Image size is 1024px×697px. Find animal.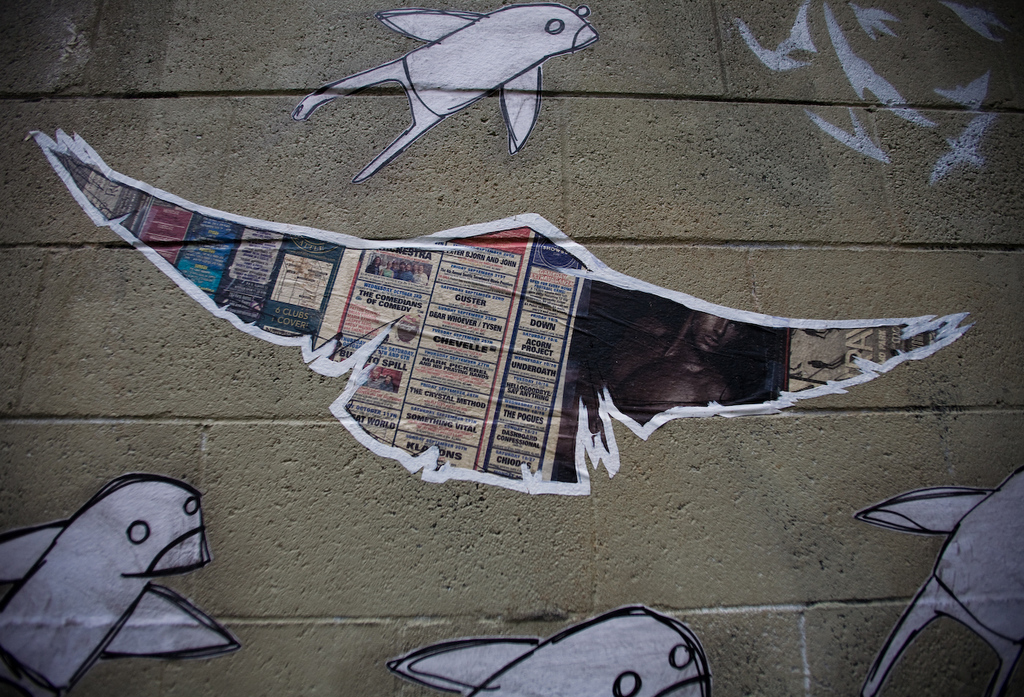
bbox(297, 4, 599, 182).
